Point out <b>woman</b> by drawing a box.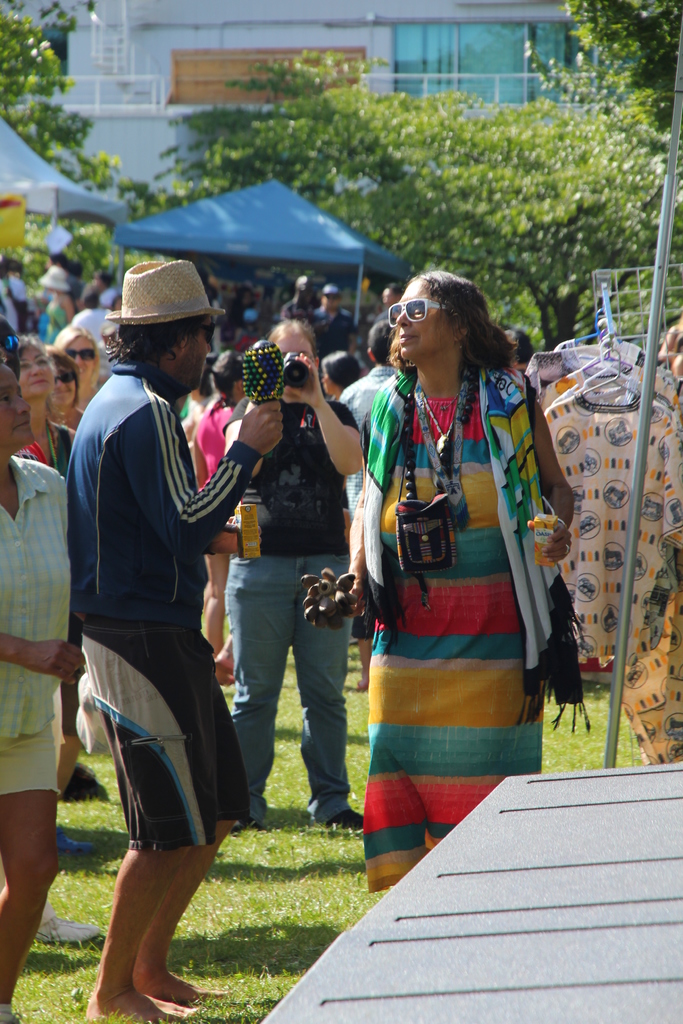
333:260:564:820.
